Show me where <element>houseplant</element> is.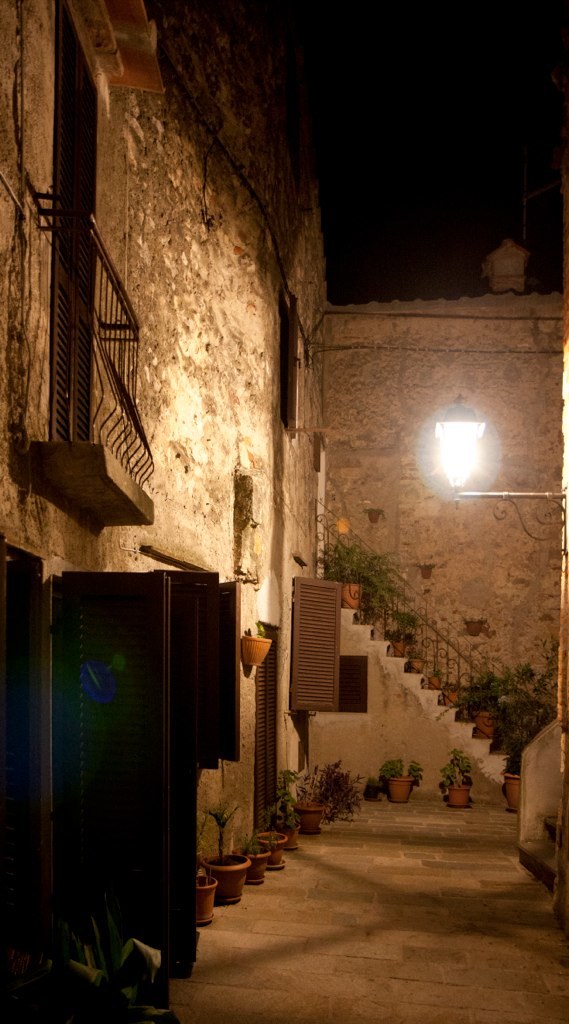
<element>houseplant</element> is at 361, 508, 384, 527.
